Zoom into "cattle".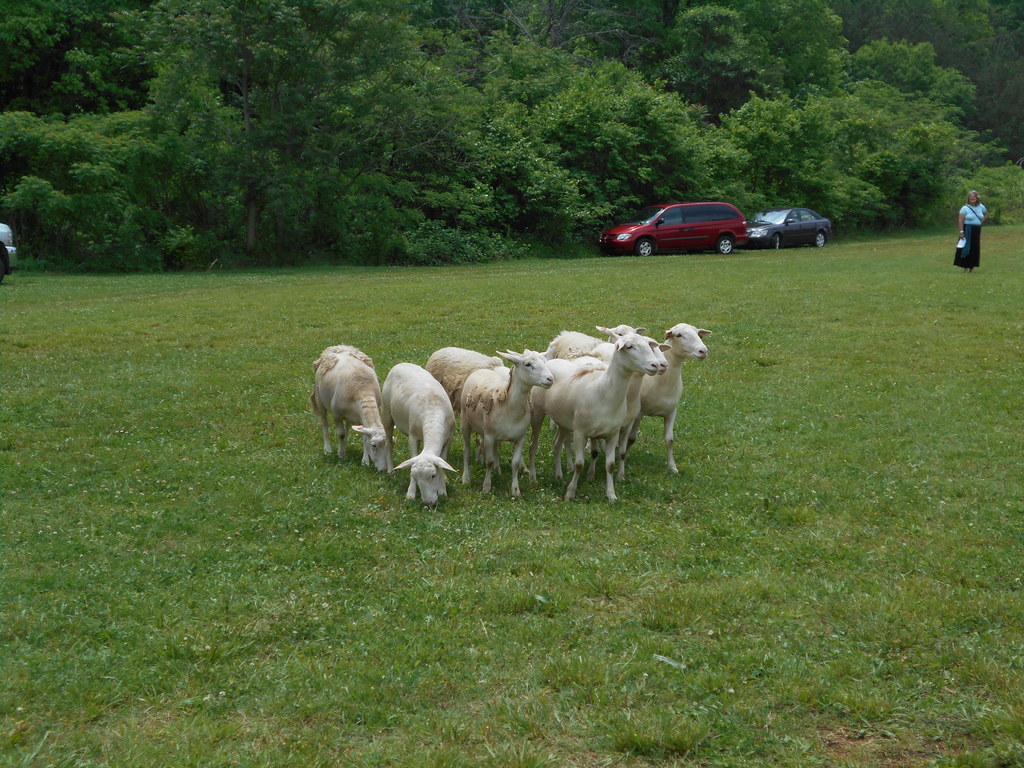
Zoom target: {"x1": 544, "y1": 326, "x2": 646, "y2": 359}.
